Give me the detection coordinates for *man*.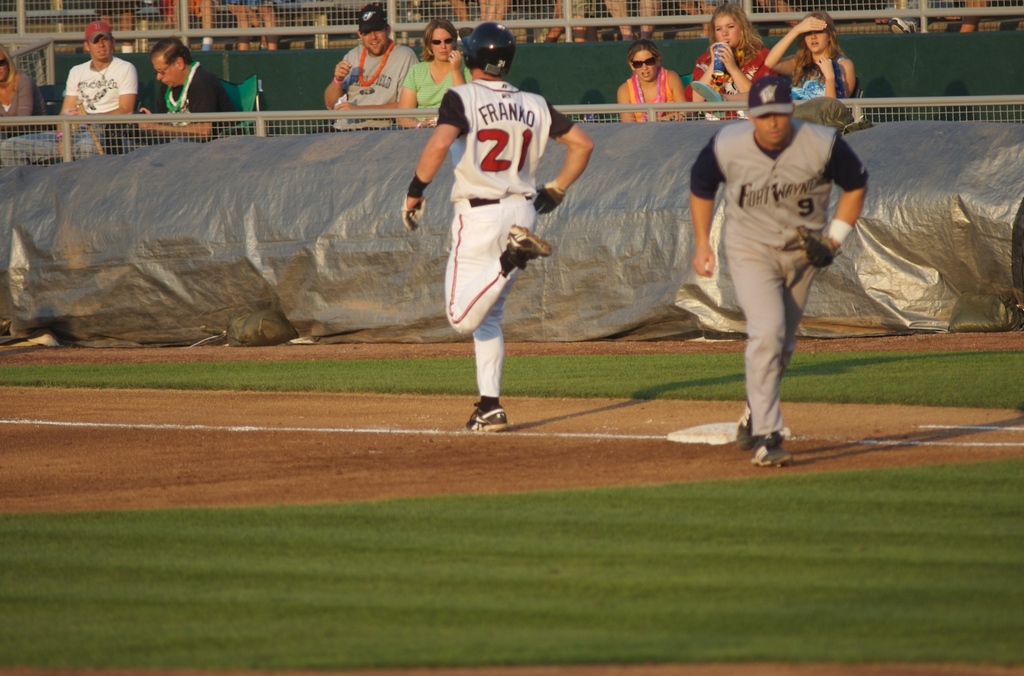
[left=137, top=40, right=237, bottom=140].
